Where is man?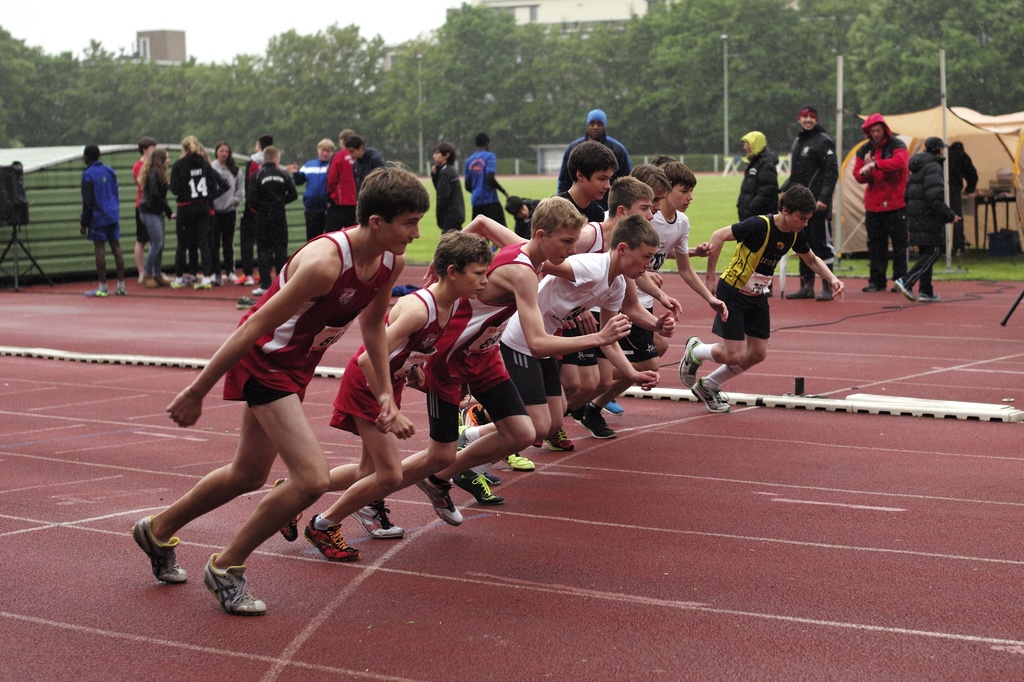
175/139/221/290.
